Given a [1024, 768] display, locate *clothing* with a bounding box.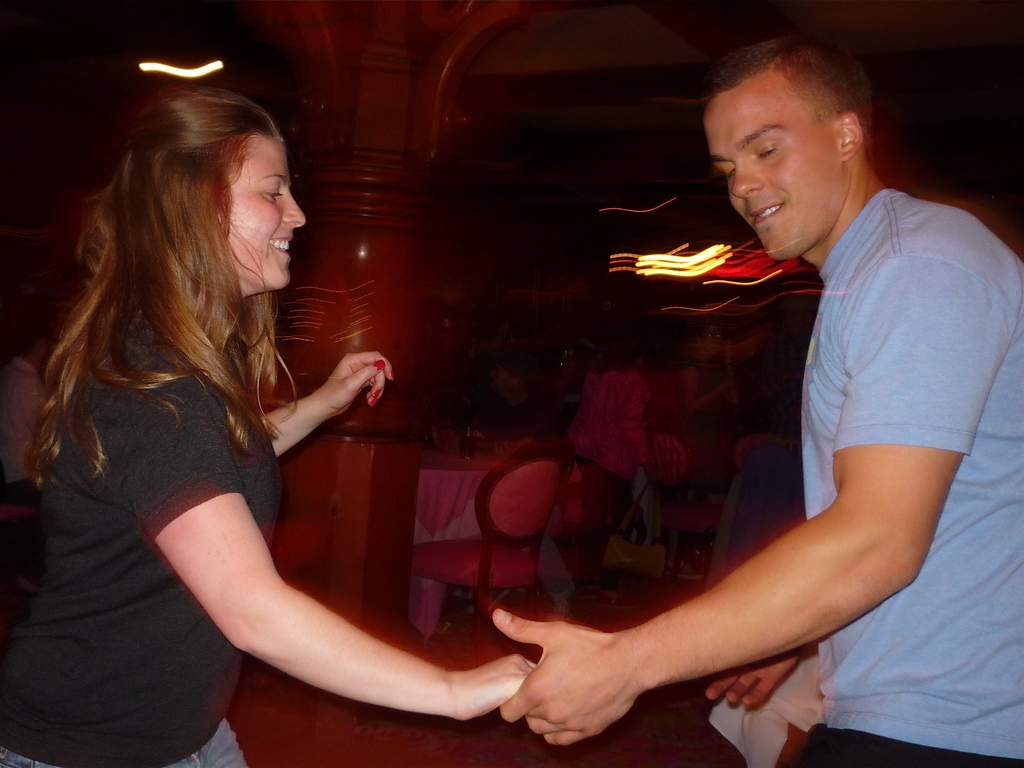
Located: 0/321/284/764.
